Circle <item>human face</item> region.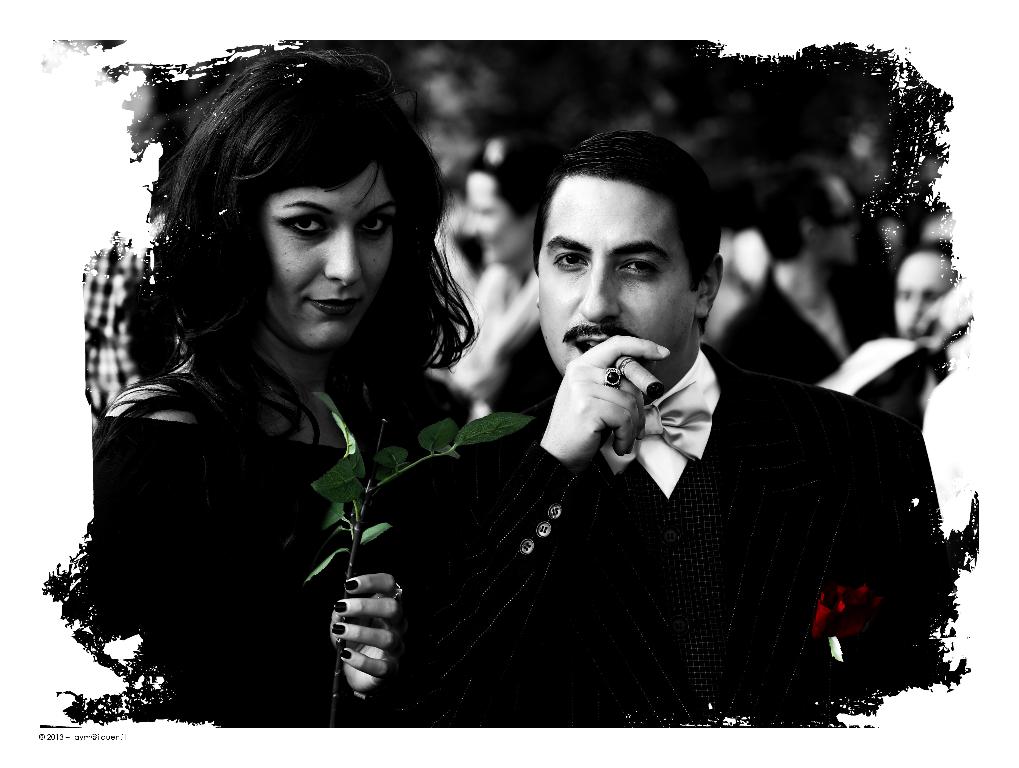
Region: box=[897, 256, 954, 336].
